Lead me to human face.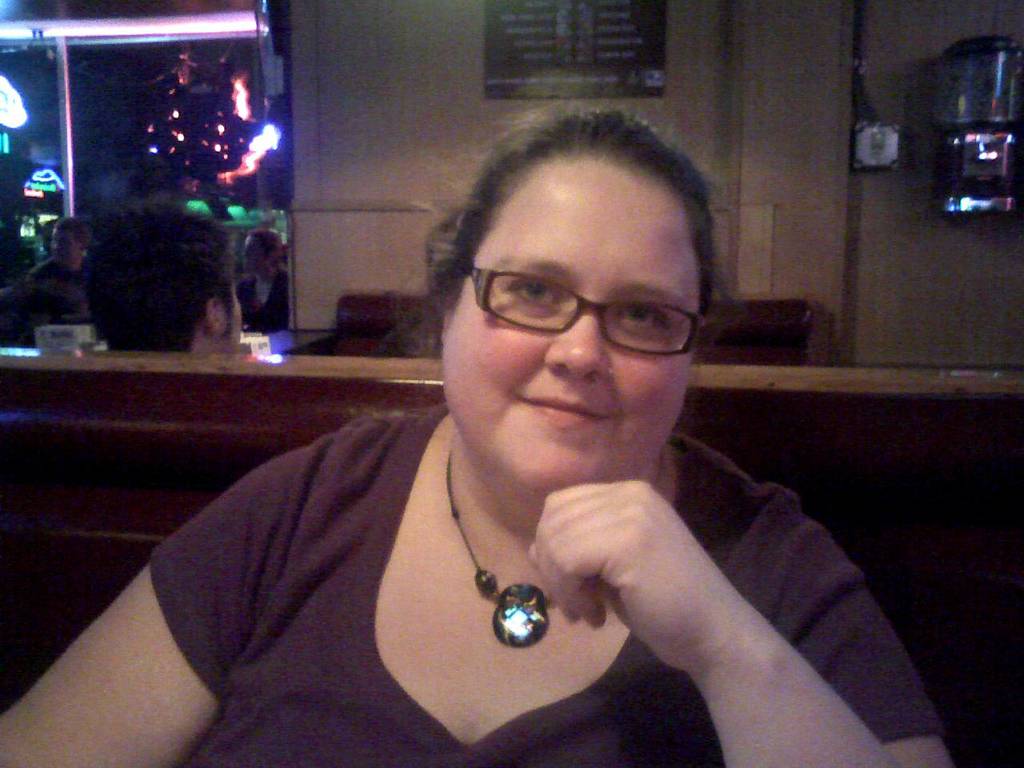
Lead to <region>435, 157, 709, 497</region>.
